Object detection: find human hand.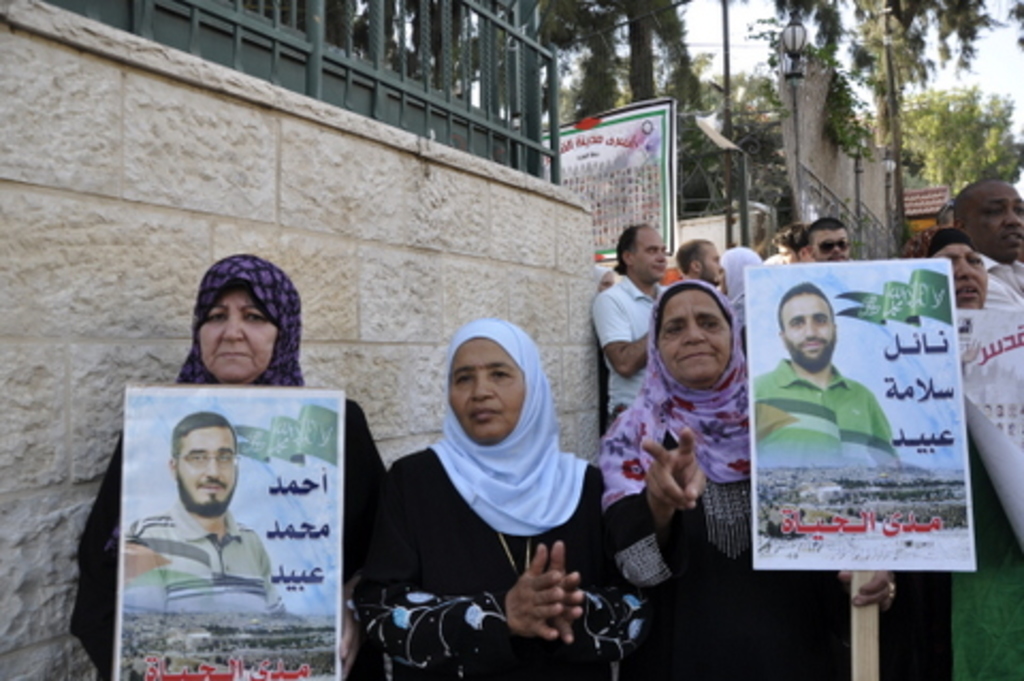
bbox(640, 425, 710, 514).
